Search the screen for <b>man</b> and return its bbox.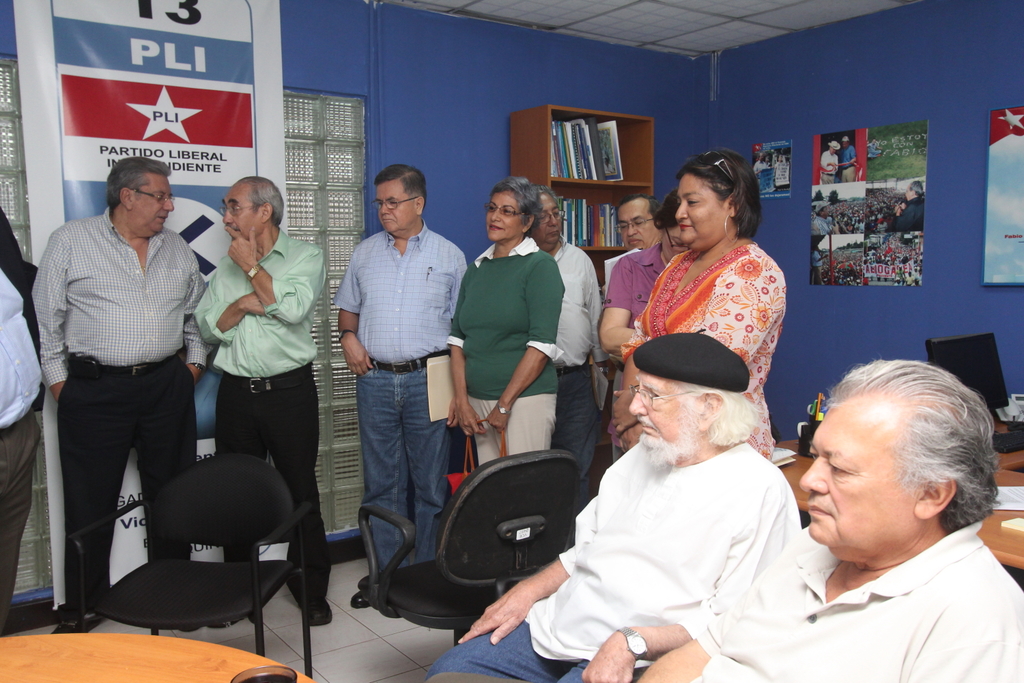
Found: <bbox>641, 353, 1023, 682</bbox>.
